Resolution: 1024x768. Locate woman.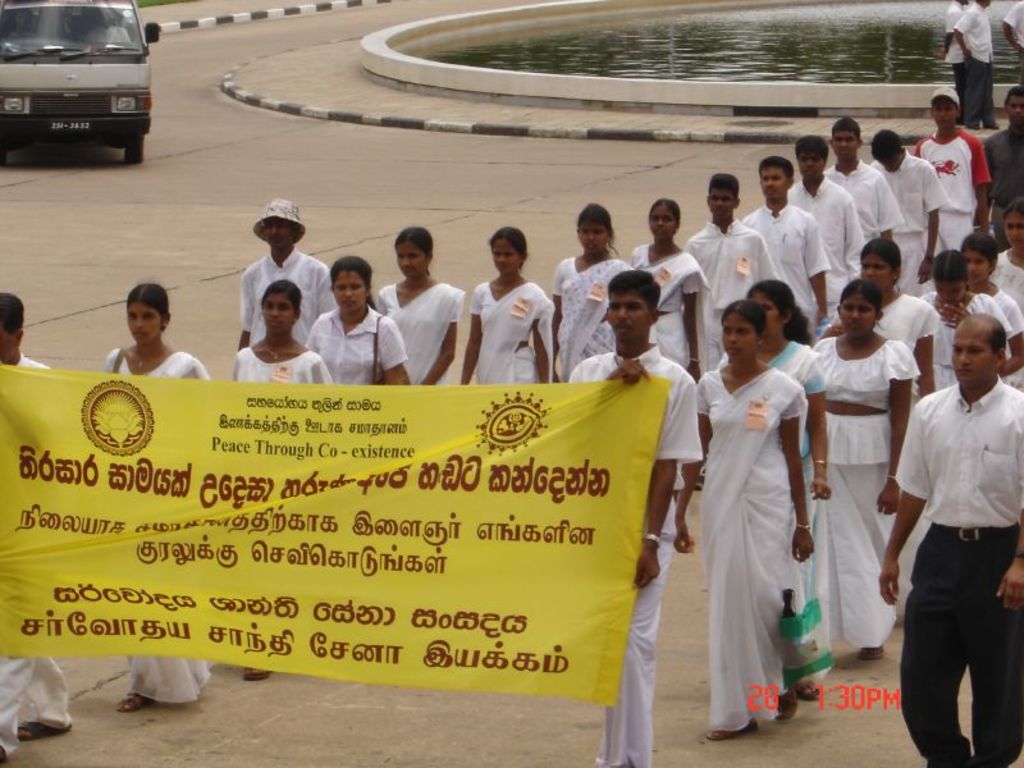
detection(106, 278, 209, 714).
